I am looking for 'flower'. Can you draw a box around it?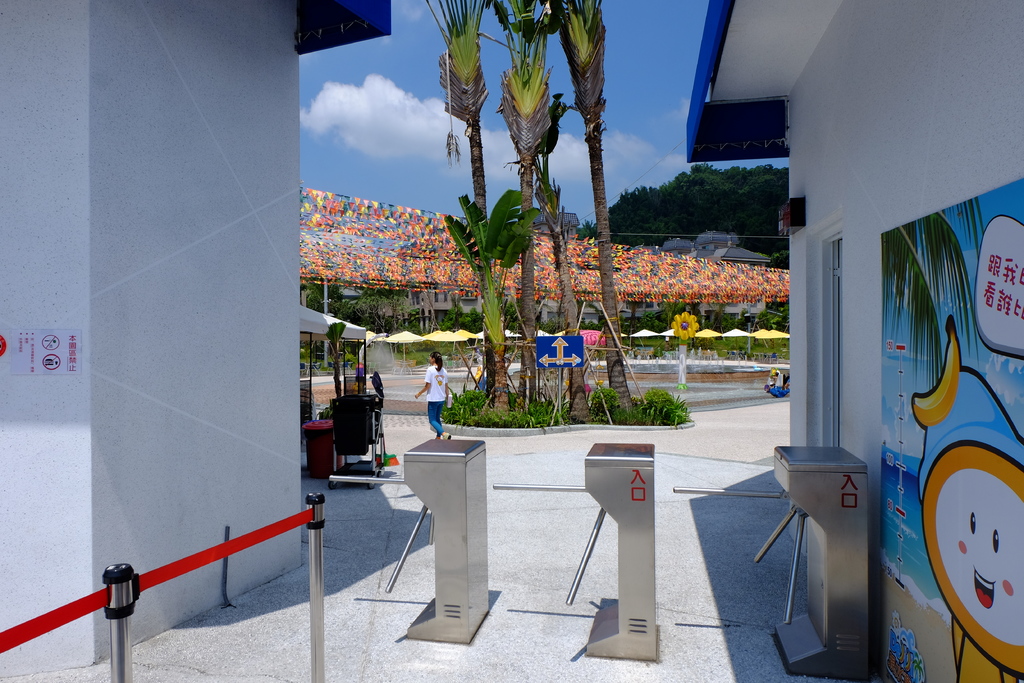
Sure, the bounding box is region(671, 309, 699, 340).
